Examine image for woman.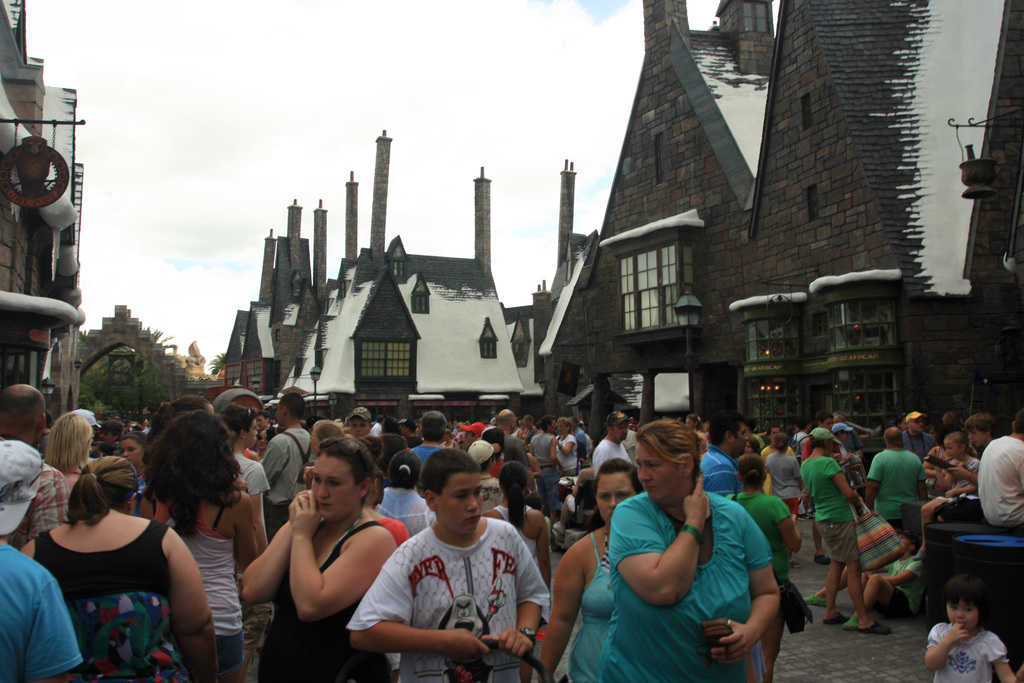
Examination result: 22:454:215:682.
